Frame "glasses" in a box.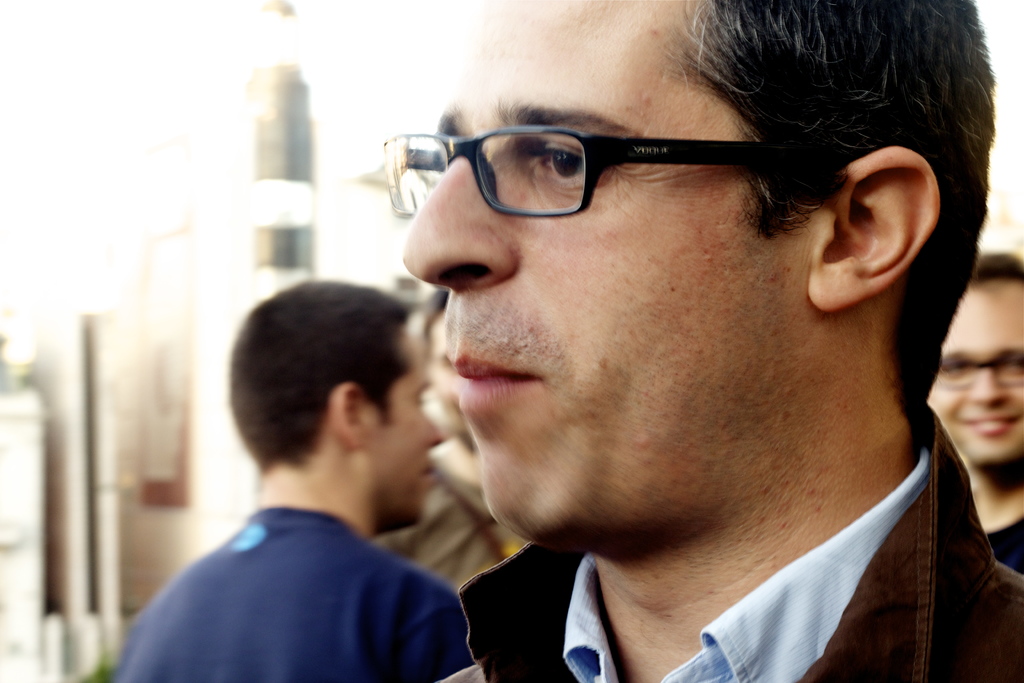
(378, 131, 829, 221).
